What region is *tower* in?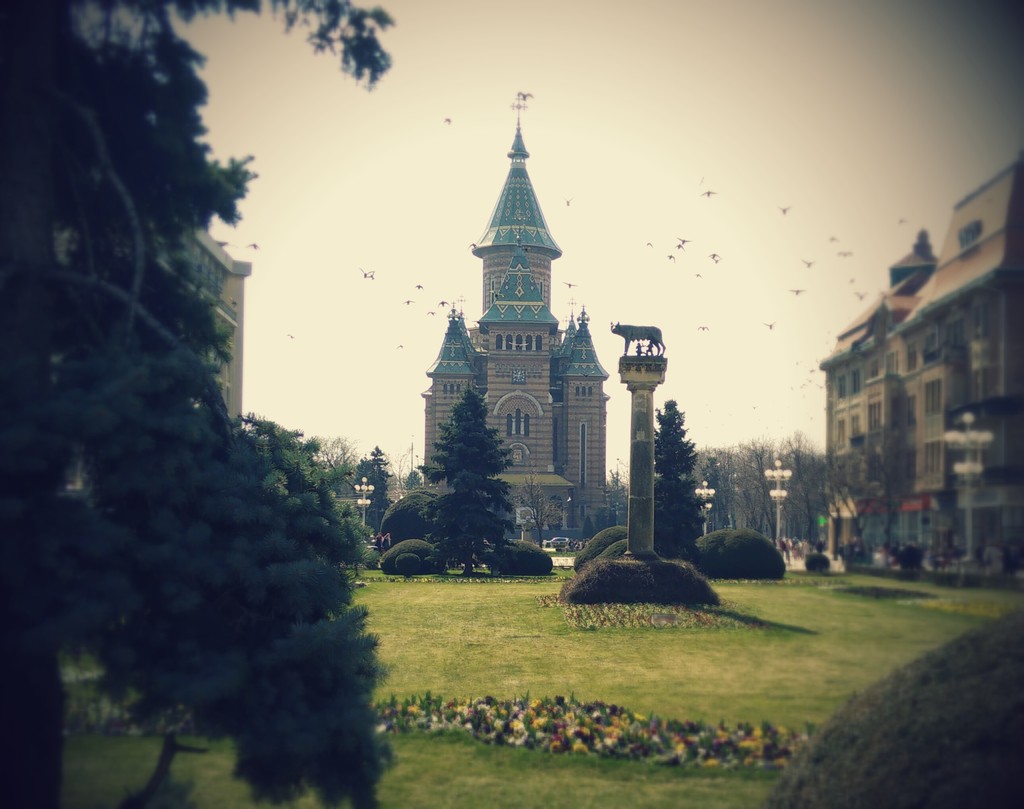
bbox=(412, 80, 626, 526).
